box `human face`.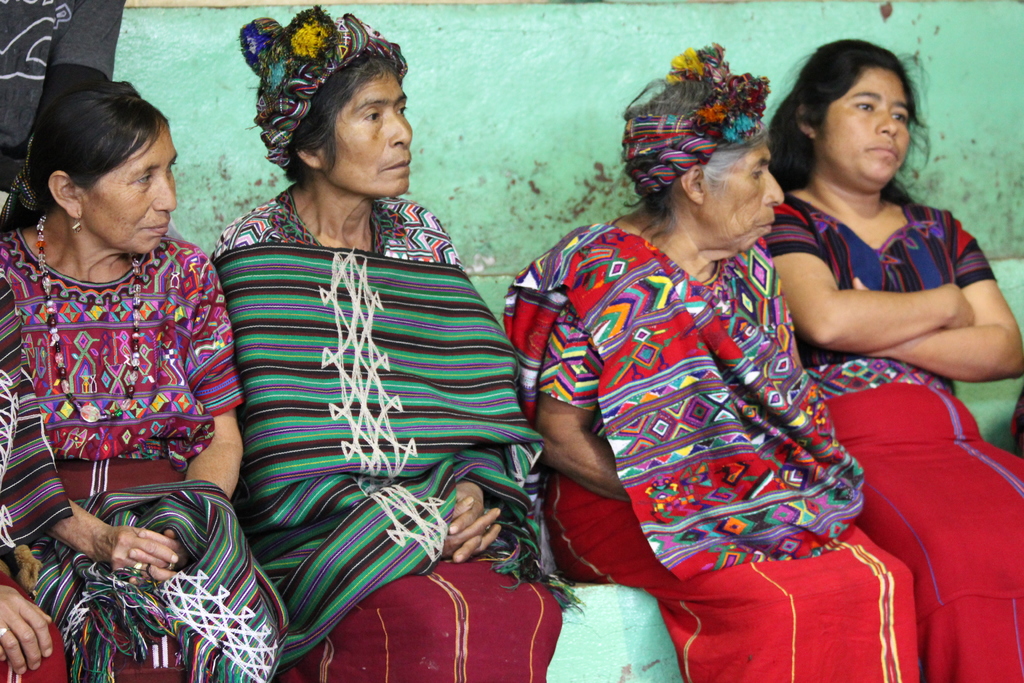
box(705, 143, 785, 252).
